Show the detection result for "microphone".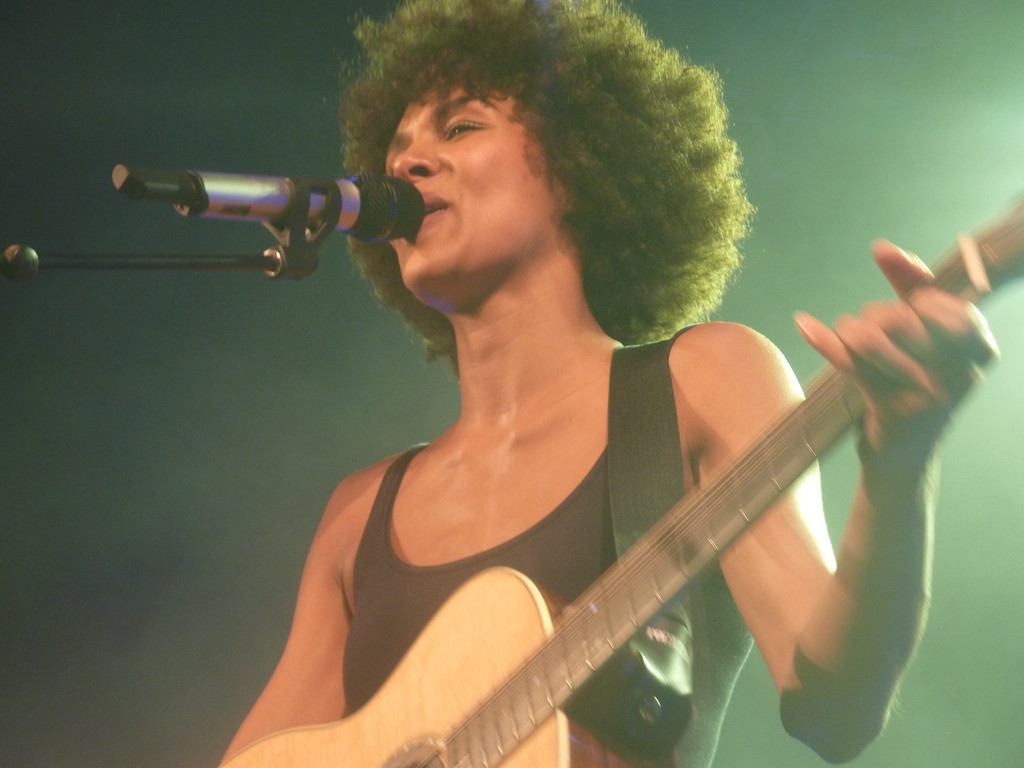
locate(116, 171, 424, 253).
